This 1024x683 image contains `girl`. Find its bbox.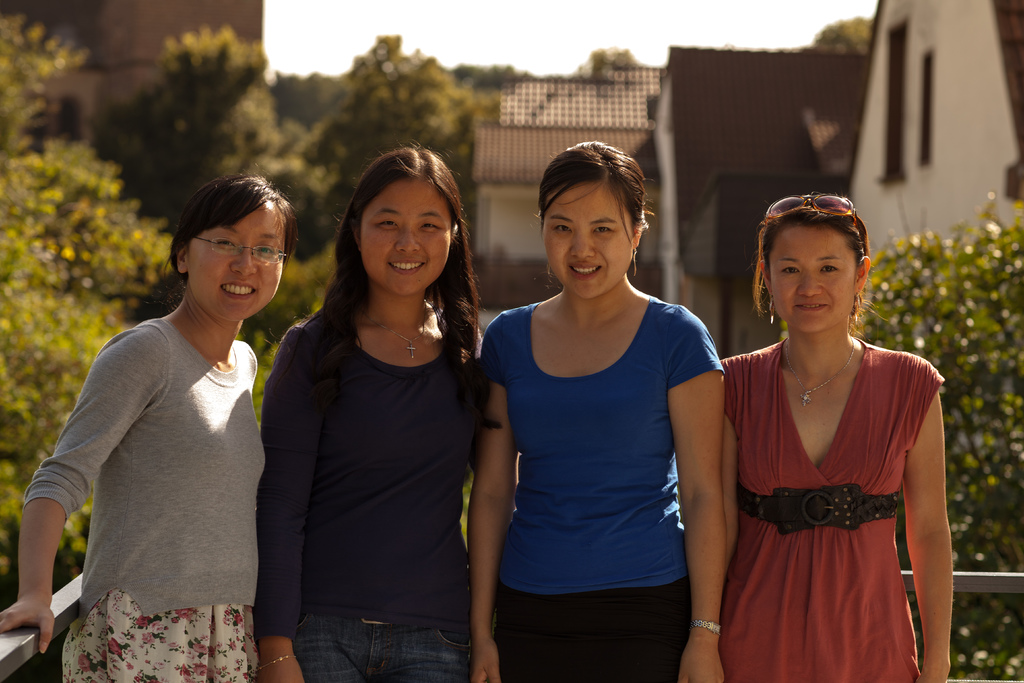
bbox=(468, 140, 726, 682).
